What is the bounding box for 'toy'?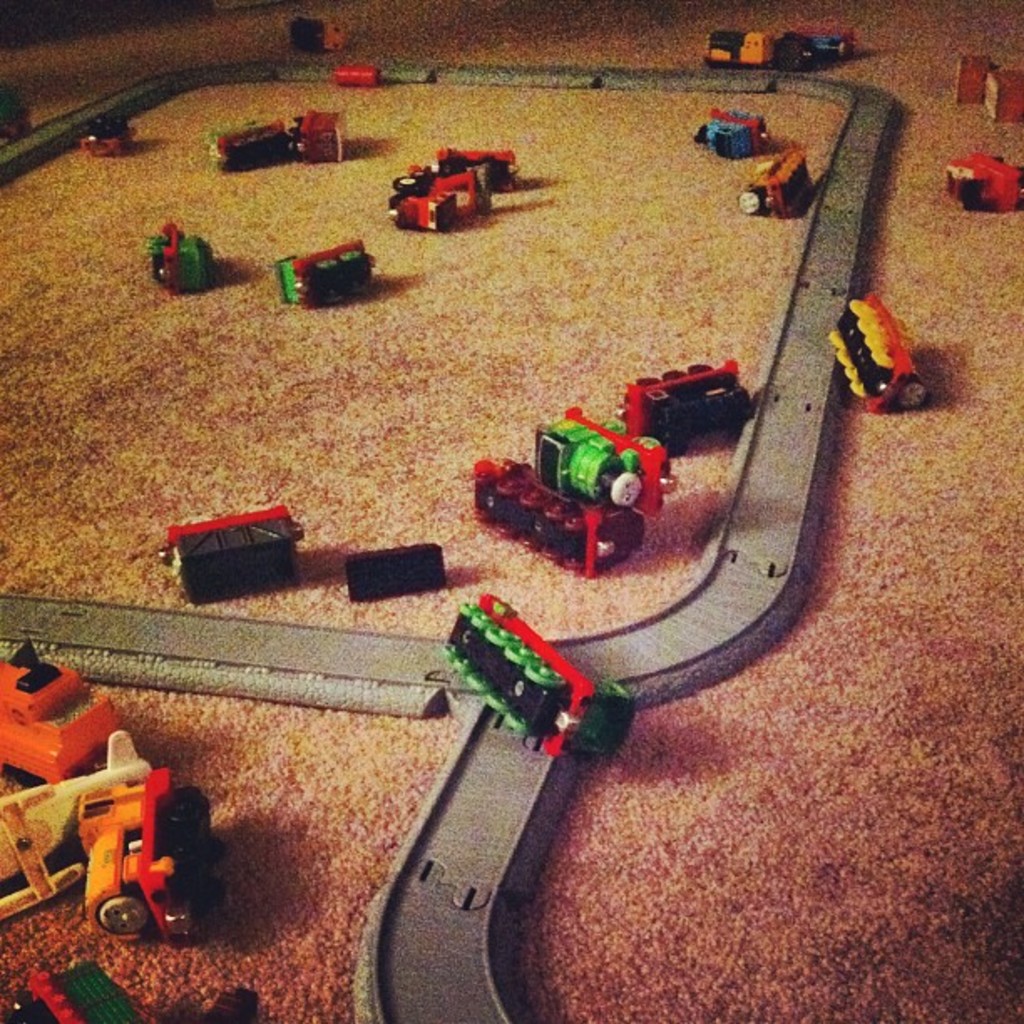
<box>694,100,776,162</box>.
